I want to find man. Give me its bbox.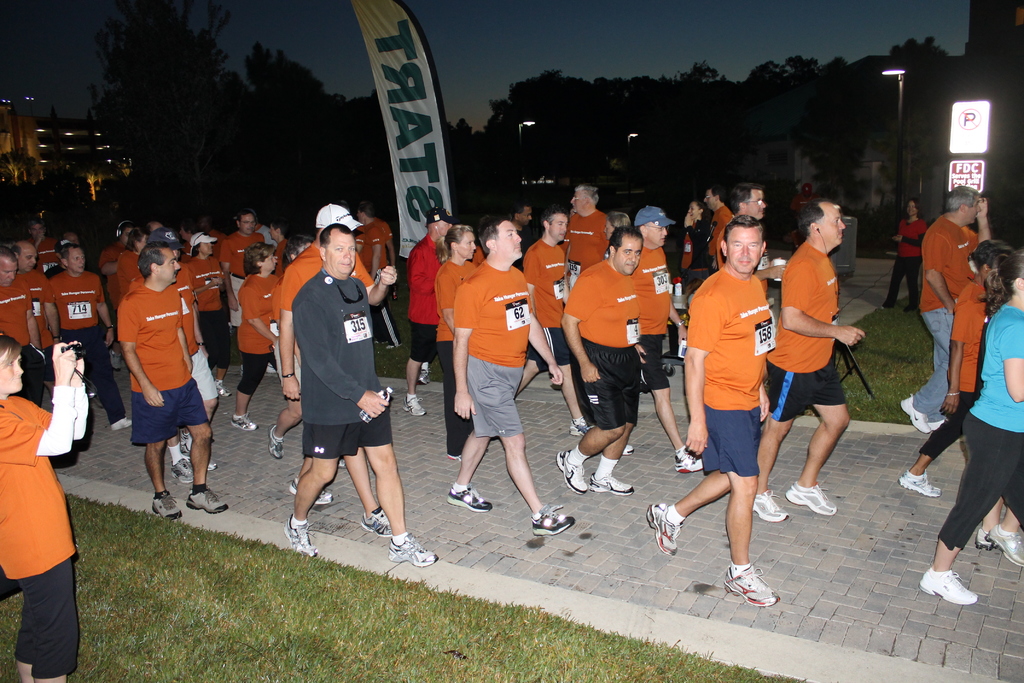
pyautogui.locateOnScreen(513, 205, 606, 441).
